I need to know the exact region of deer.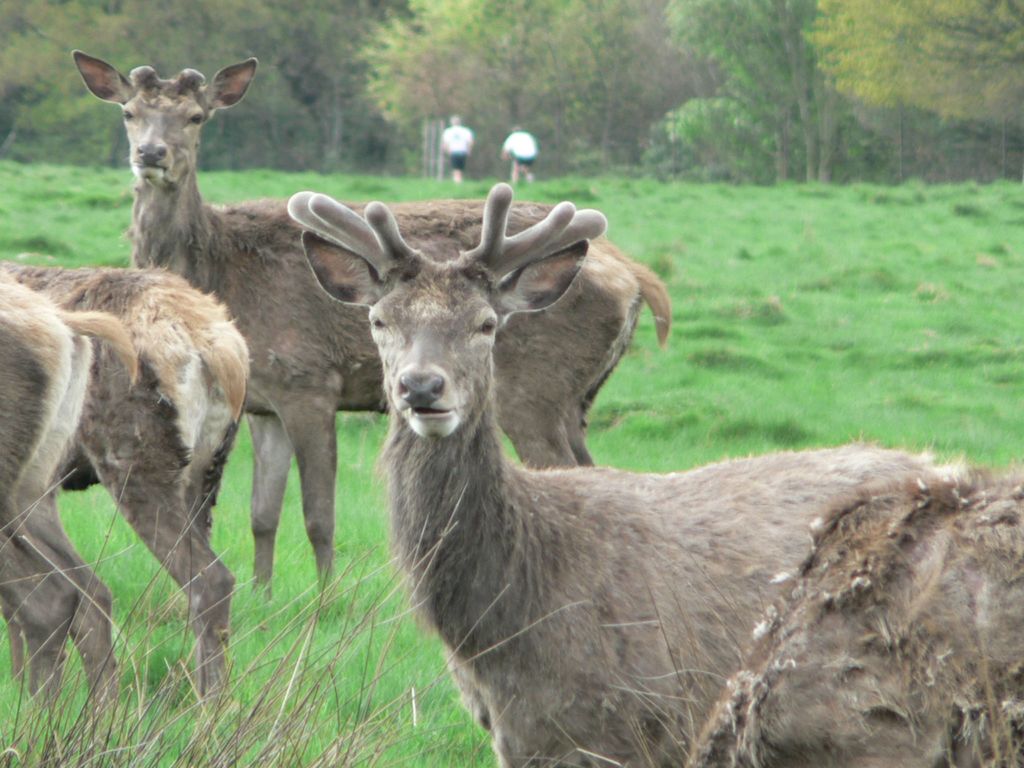
Region: <box>0,277,135,726</box>.
